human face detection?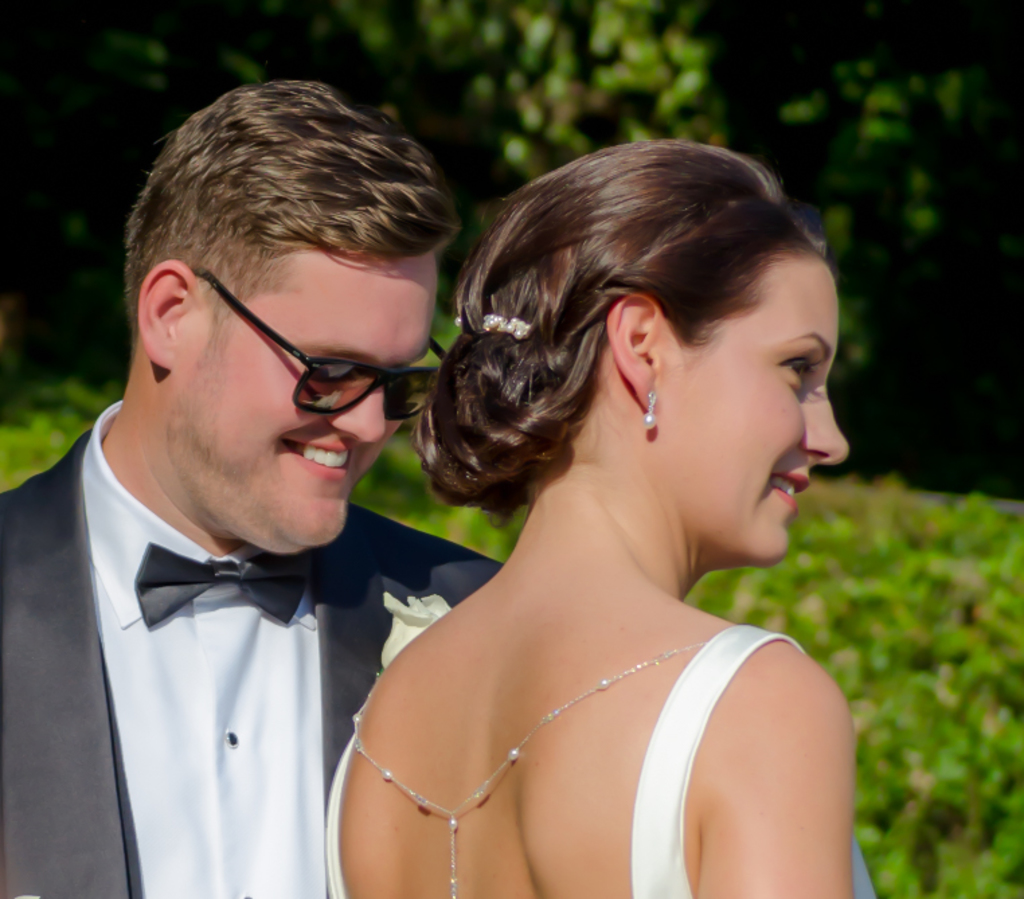
box=[161, 251, 439, 554]
